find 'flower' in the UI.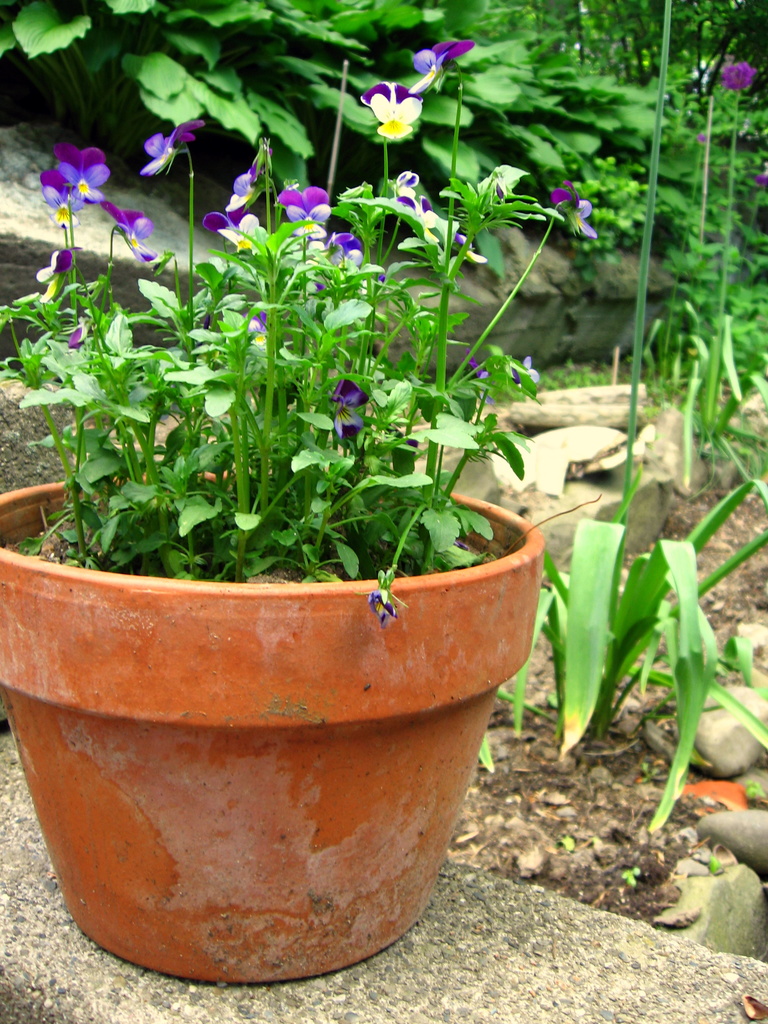
UI element at box(326, 375, 373, 449).
